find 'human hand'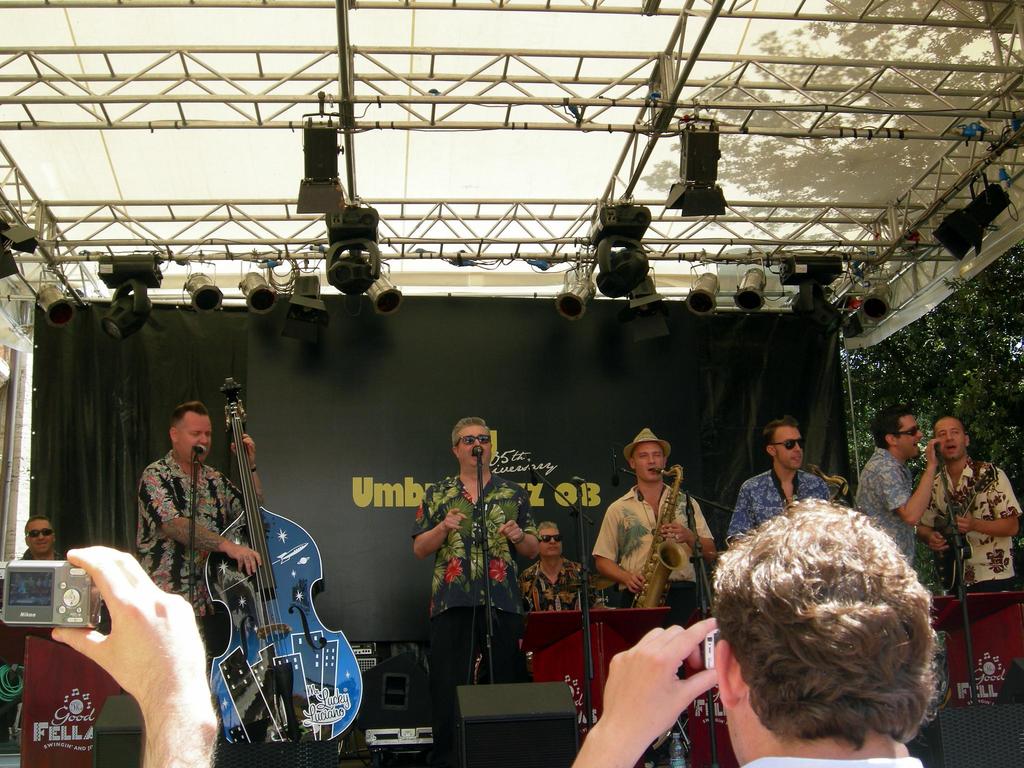
{"left": 954, "top": 508, "right": 977, "bottom": 536}
